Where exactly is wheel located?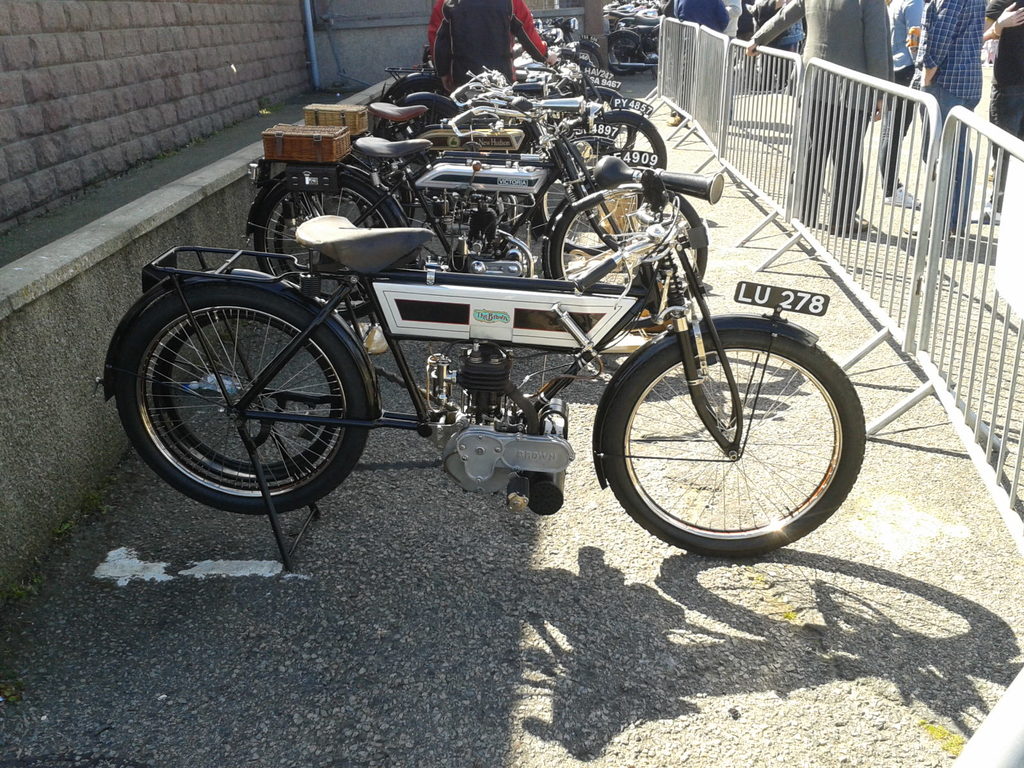
Its bounding box is {"left": 591, "top": 324, "right": 874, "bottom": 561}.
